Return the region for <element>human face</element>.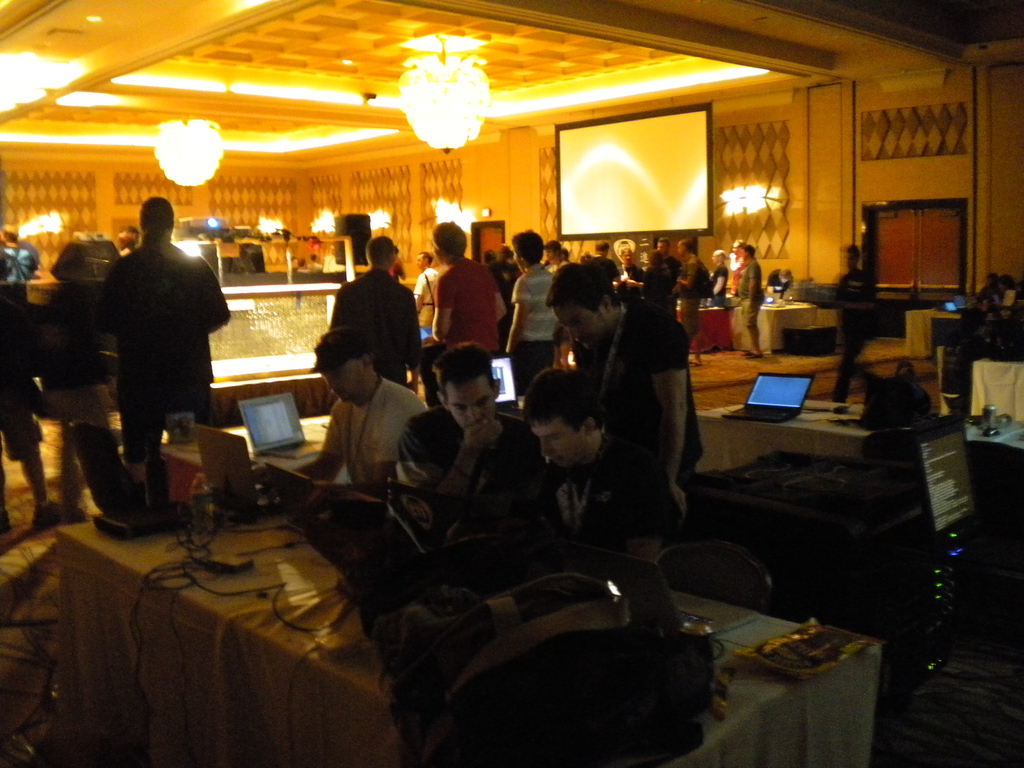
bbox=[550, 305, 605, 348].
